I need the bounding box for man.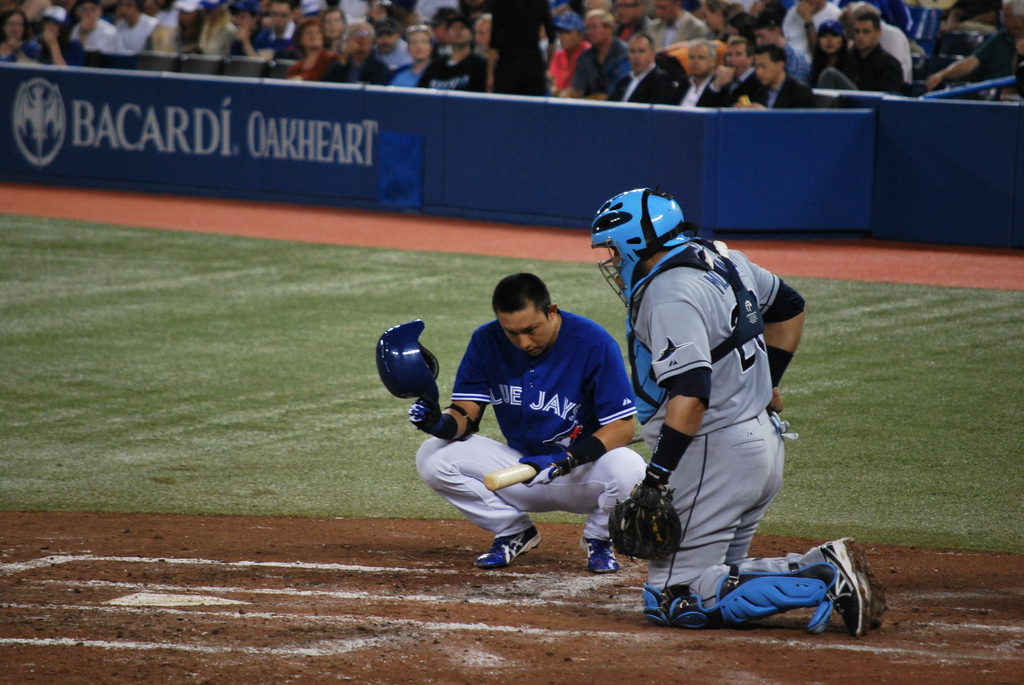
Here it is: pyautogui.locateOnScreen(264, 0, 303, 56).
